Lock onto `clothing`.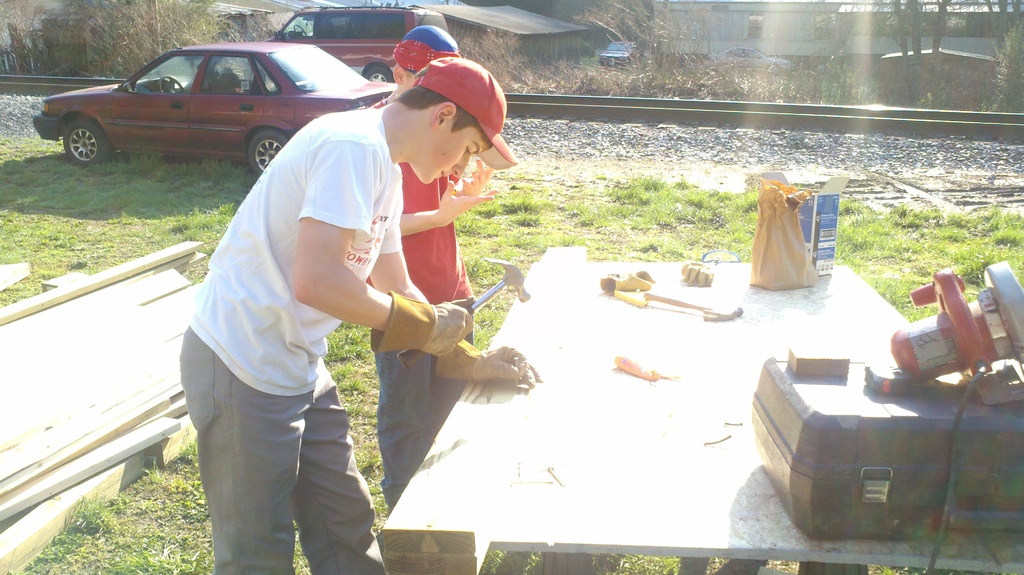
Locked: [x1=373, y1=164, x2=476, y2=508].
